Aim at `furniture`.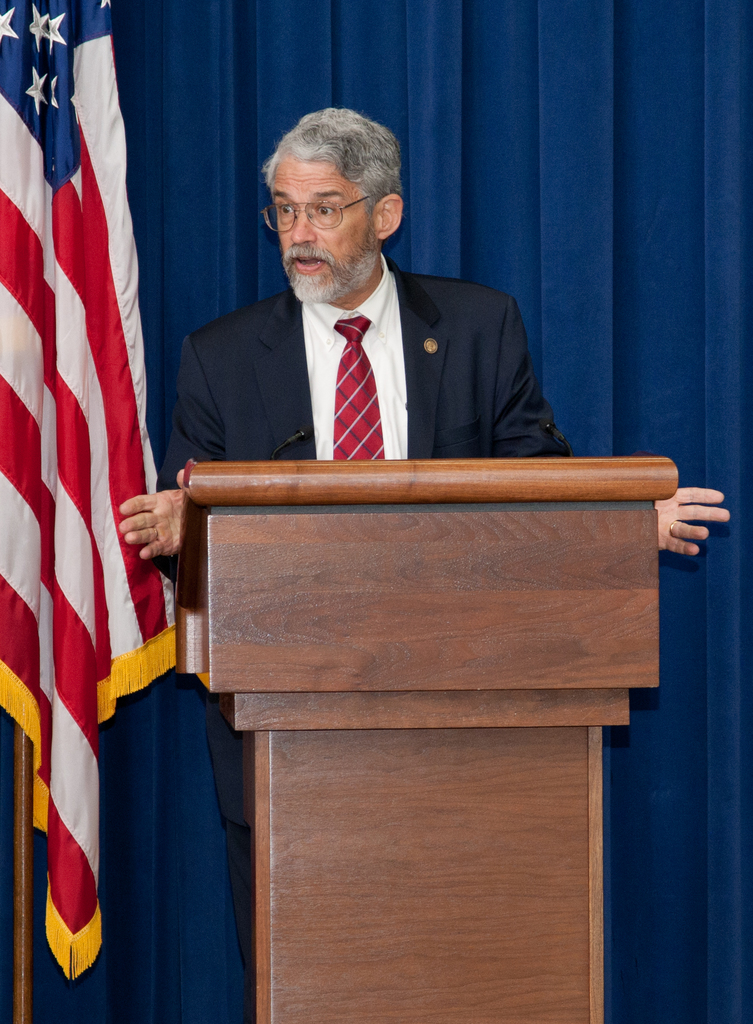
Aimed at <bbox>166, 454, 675, 1023</bbox>.
